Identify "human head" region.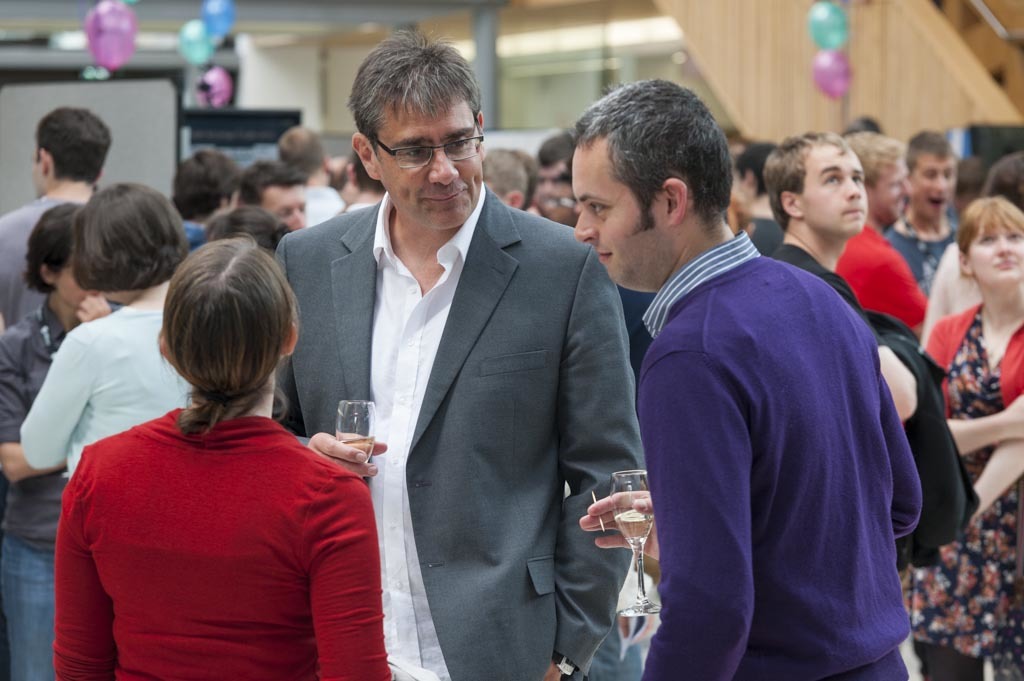
Region: locate(242, 156, 311, 228).
